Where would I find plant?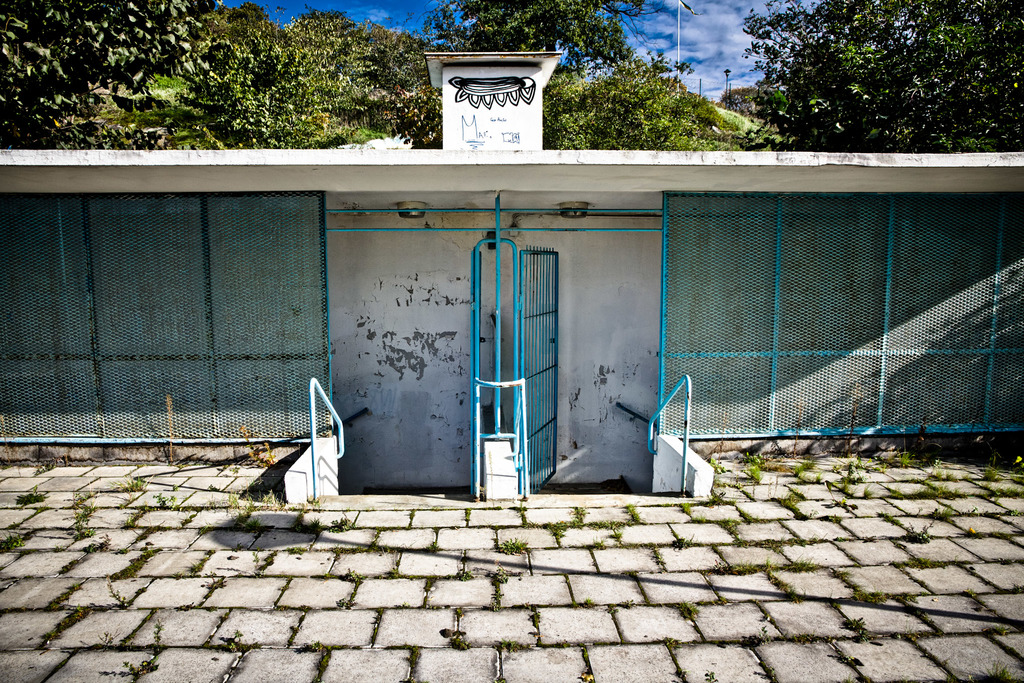
At Rect(255, 487, 294, 517).
